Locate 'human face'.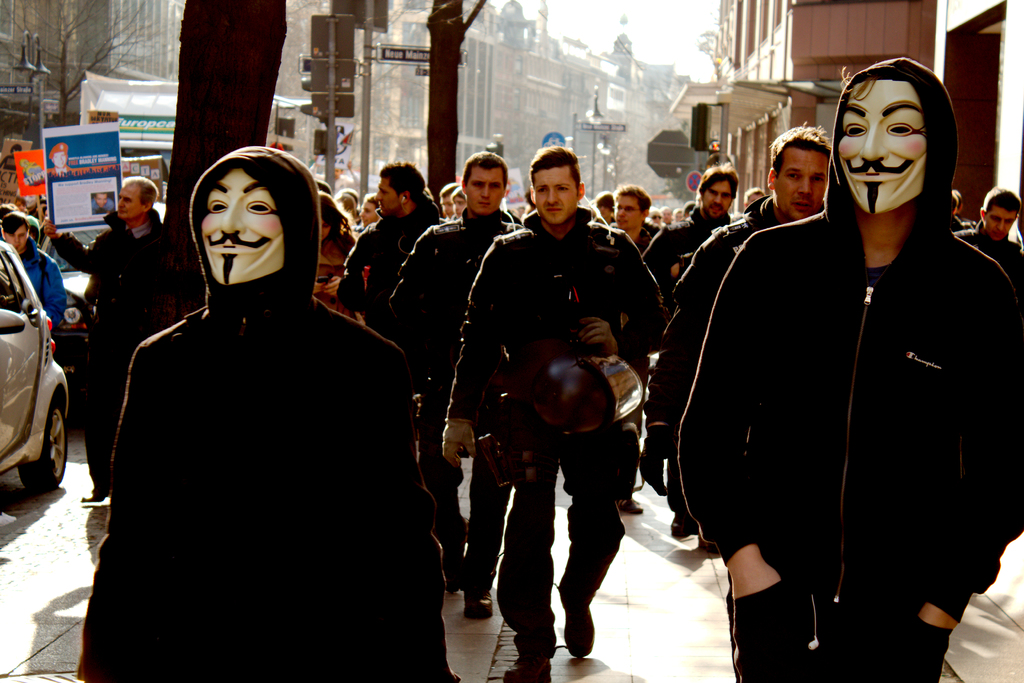
Bounding box: left=778, top=146, right=828, bottom=222.
